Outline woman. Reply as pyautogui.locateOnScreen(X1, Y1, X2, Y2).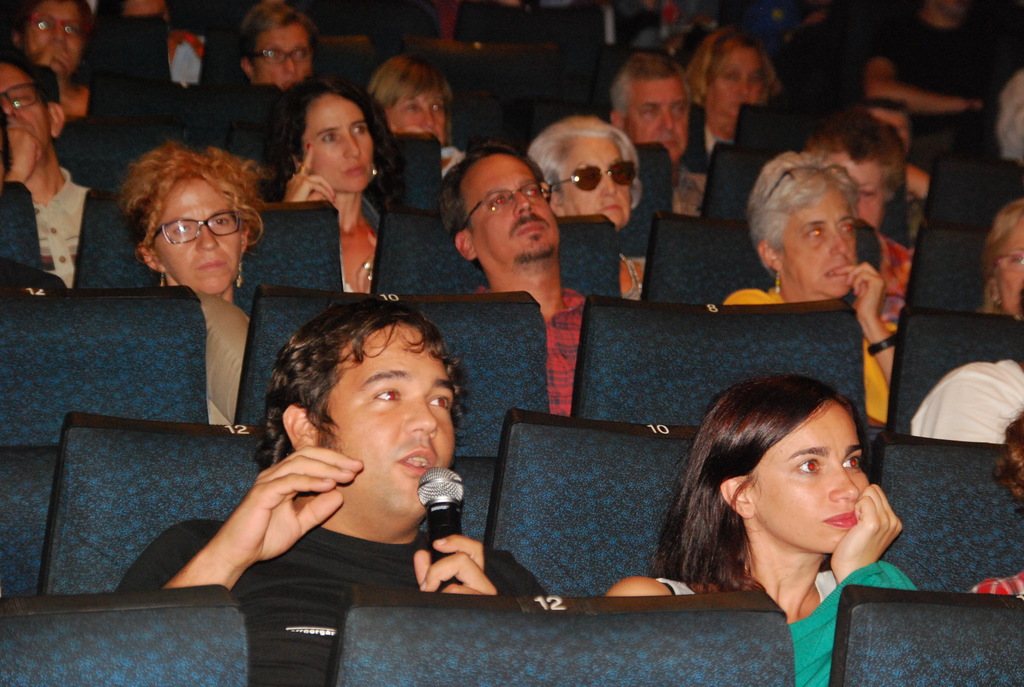
pyautogui.locateOnScreen(367, 53, 448, 143).
